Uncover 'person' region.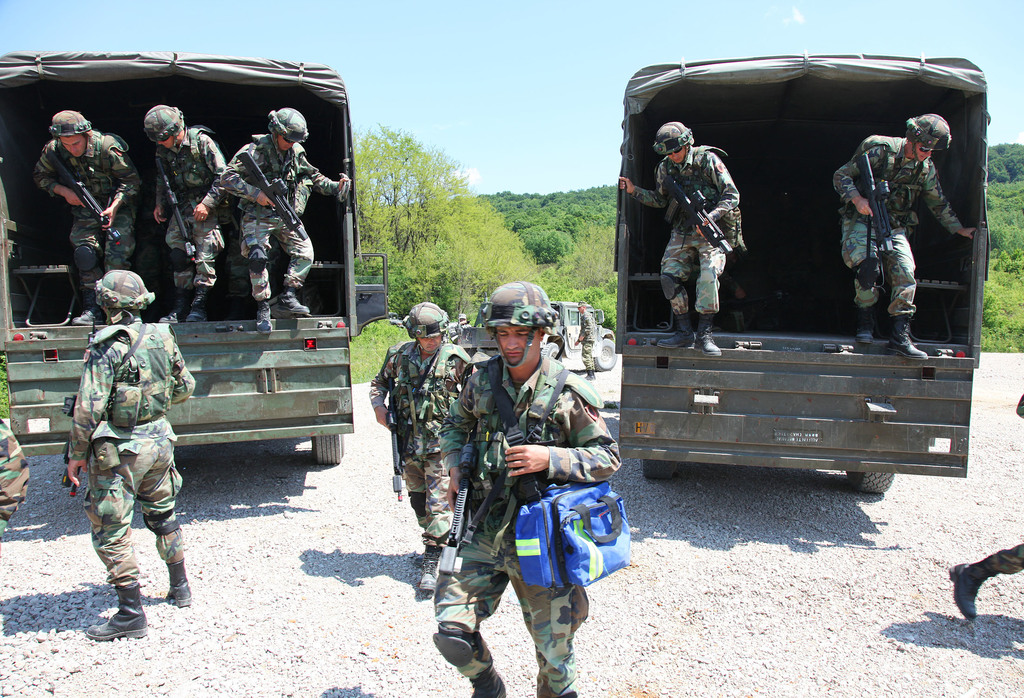
Uncovered: bbox=[620, 131, 745, 357].
